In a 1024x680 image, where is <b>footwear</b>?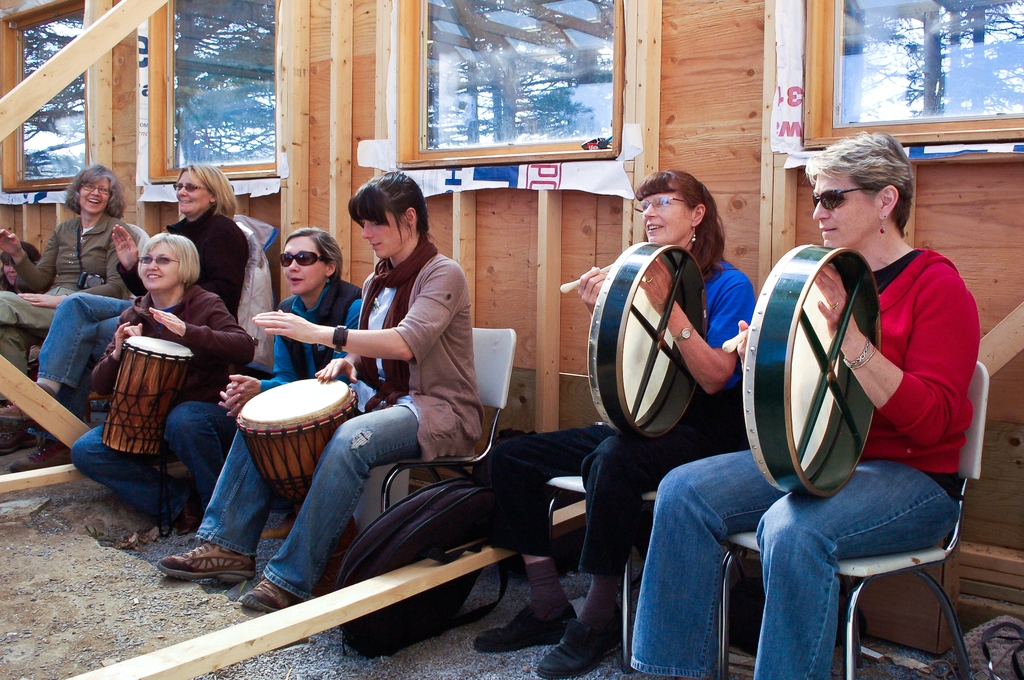
box(470, 603, 582, 656).
